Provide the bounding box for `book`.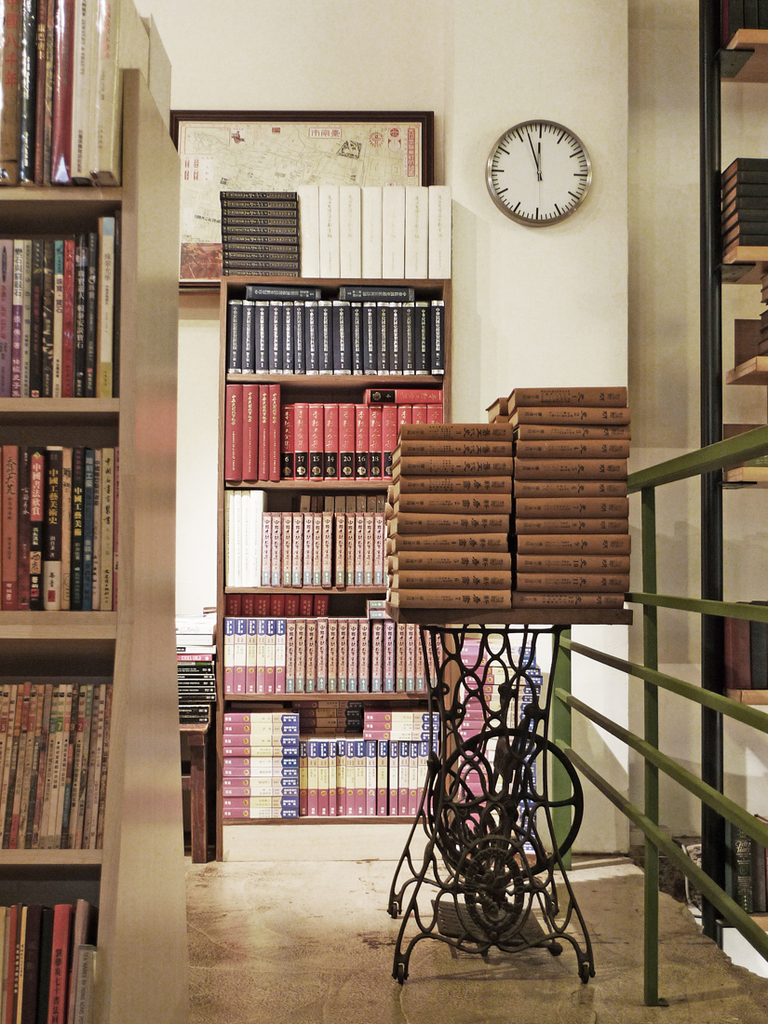
[x1=437, y1=625, x2=549, y2=842].
